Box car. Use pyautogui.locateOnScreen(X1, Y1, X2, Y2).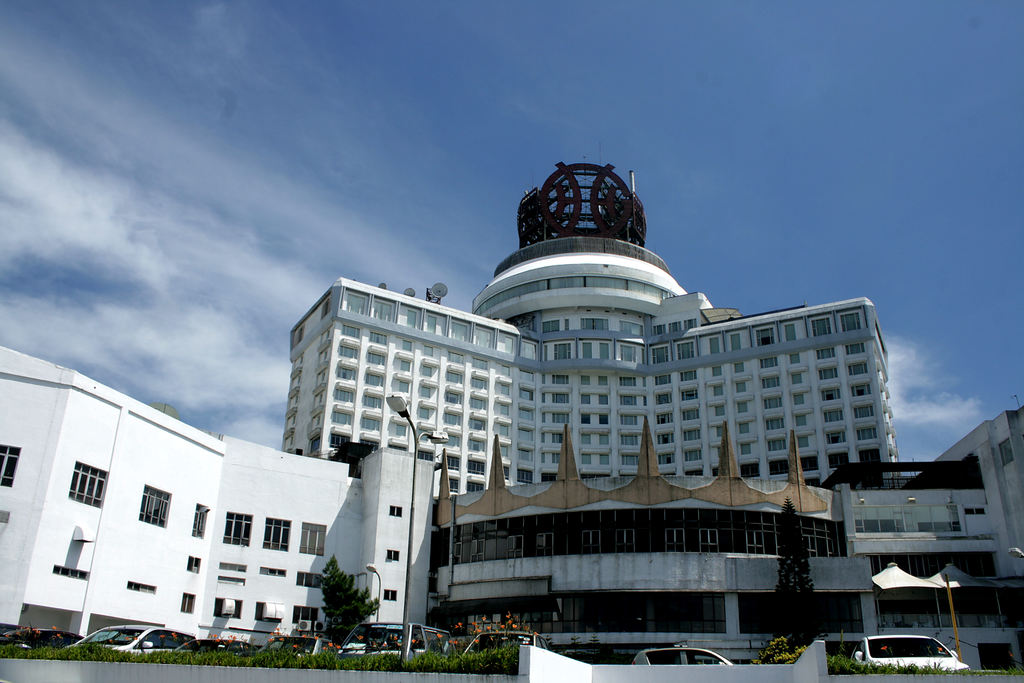
pyautogui.locateOnScreen(251, 636, 339, 656).
